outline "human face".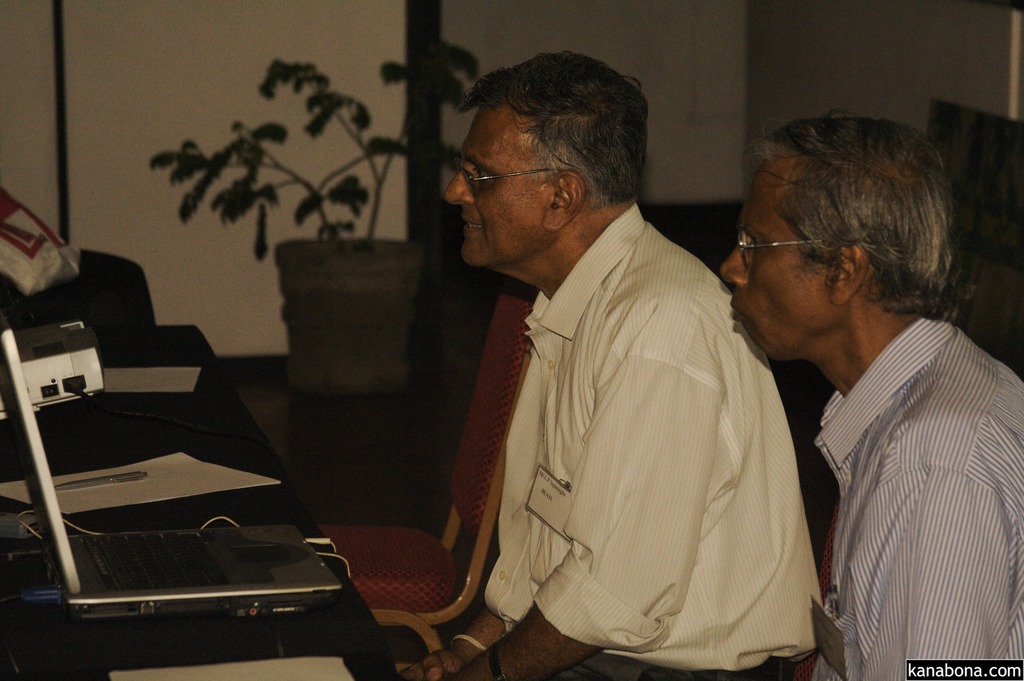
Outline: 719,192,828,361.
